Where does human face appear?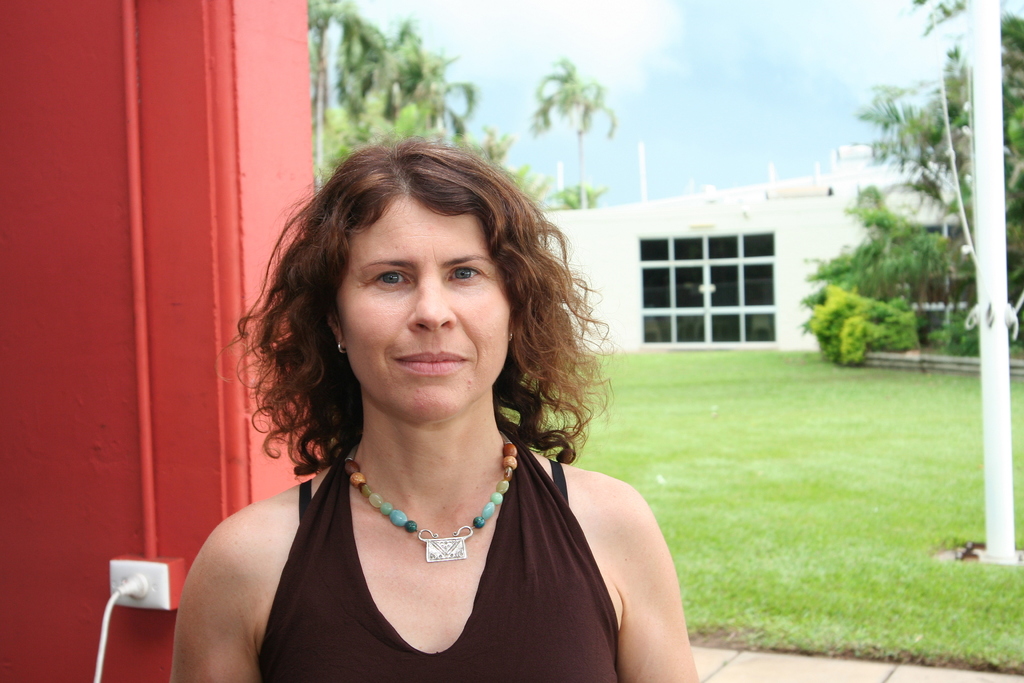
Appears at bbox(342, 204, 510, 420).
